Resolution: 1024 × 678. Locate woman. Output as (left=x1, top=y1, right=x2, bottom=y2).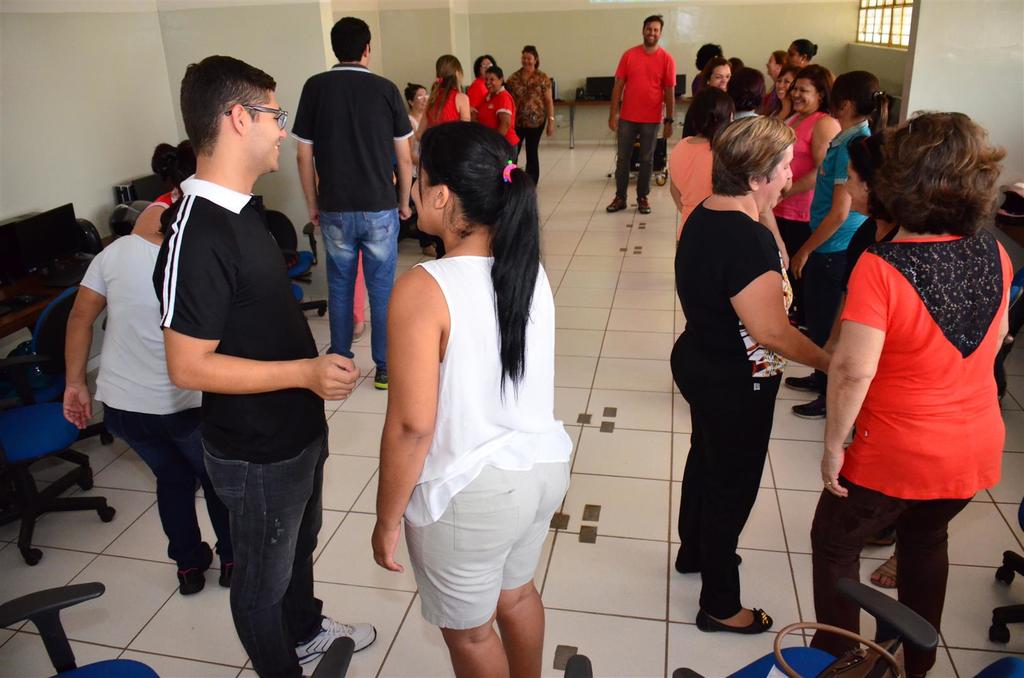
(left=664, top=83, right=791, bottom=263).
